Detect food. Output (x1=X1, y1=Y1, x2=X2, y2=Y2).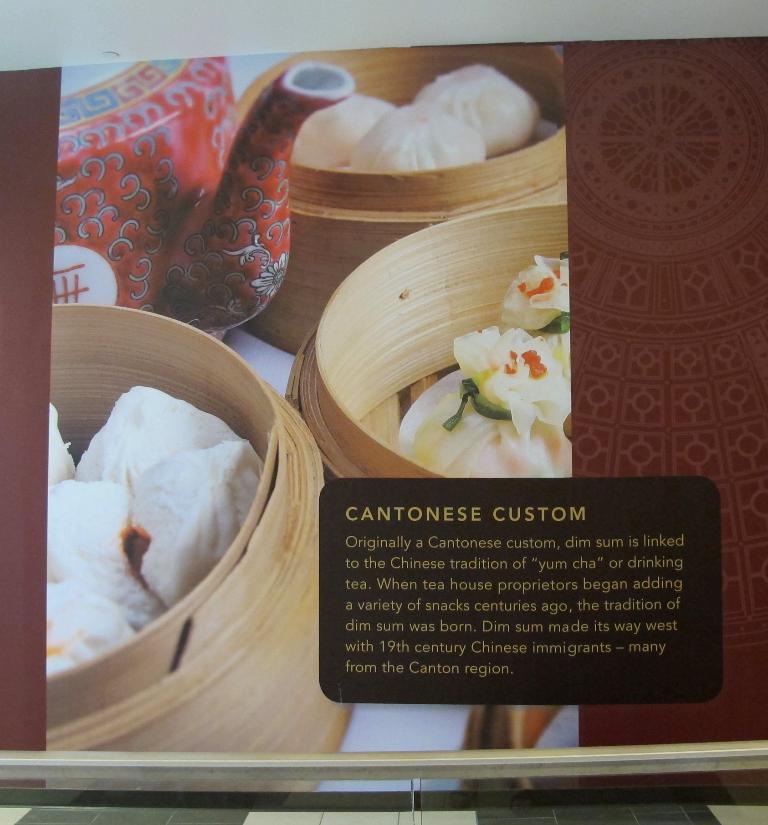
(x1=45, y1=368, x2=259, y2=640).
